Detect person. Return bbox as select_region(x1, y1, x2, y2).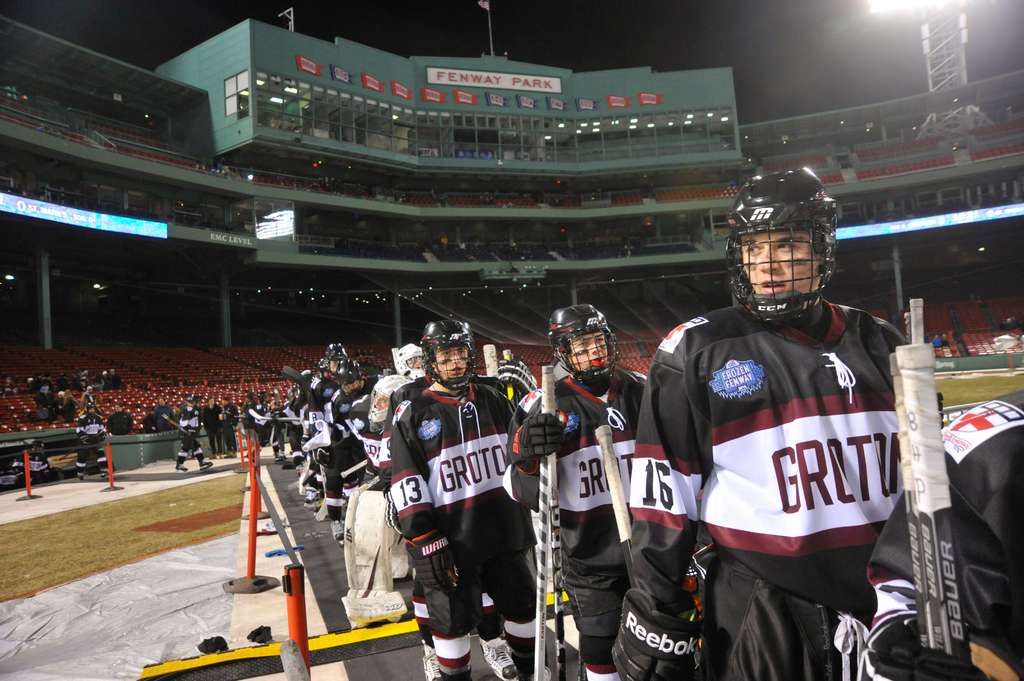
select_region(176, 400, 217, 476).
